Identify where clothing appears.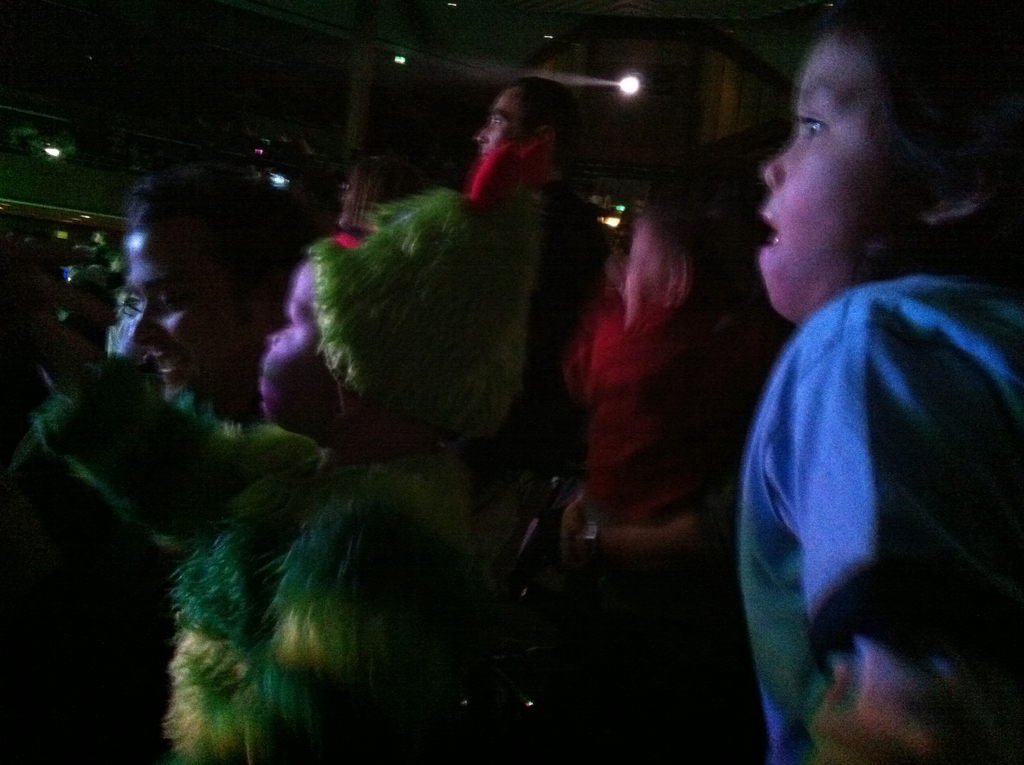
Appears at <region>22, 144, 544, 764</region>.
